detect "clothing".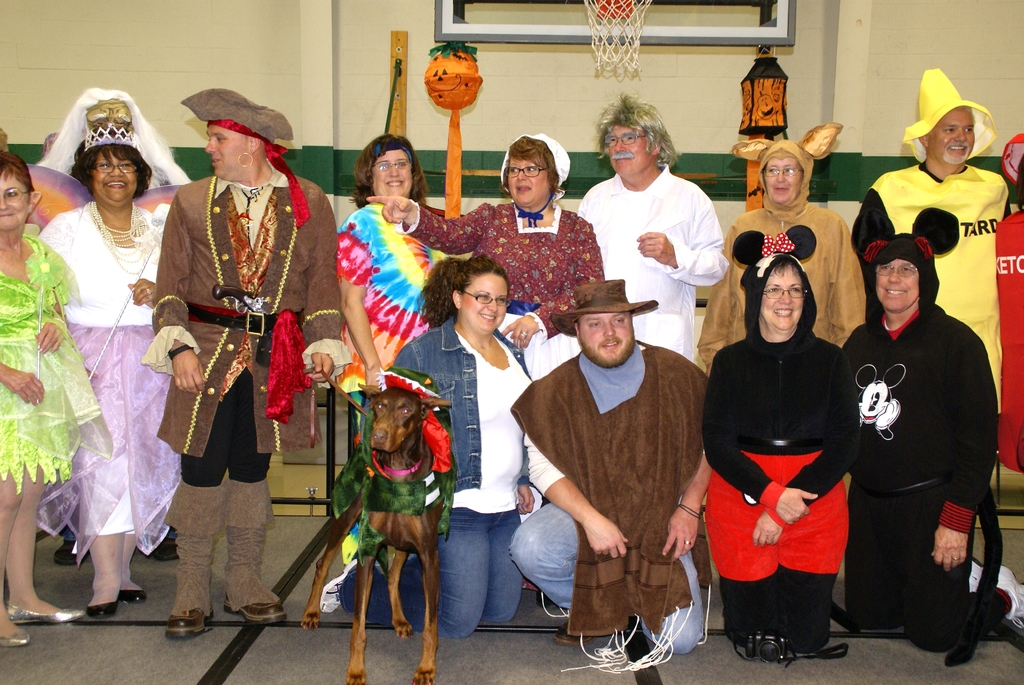
Detected at left=845, top=246, right=991, bottom=647.
